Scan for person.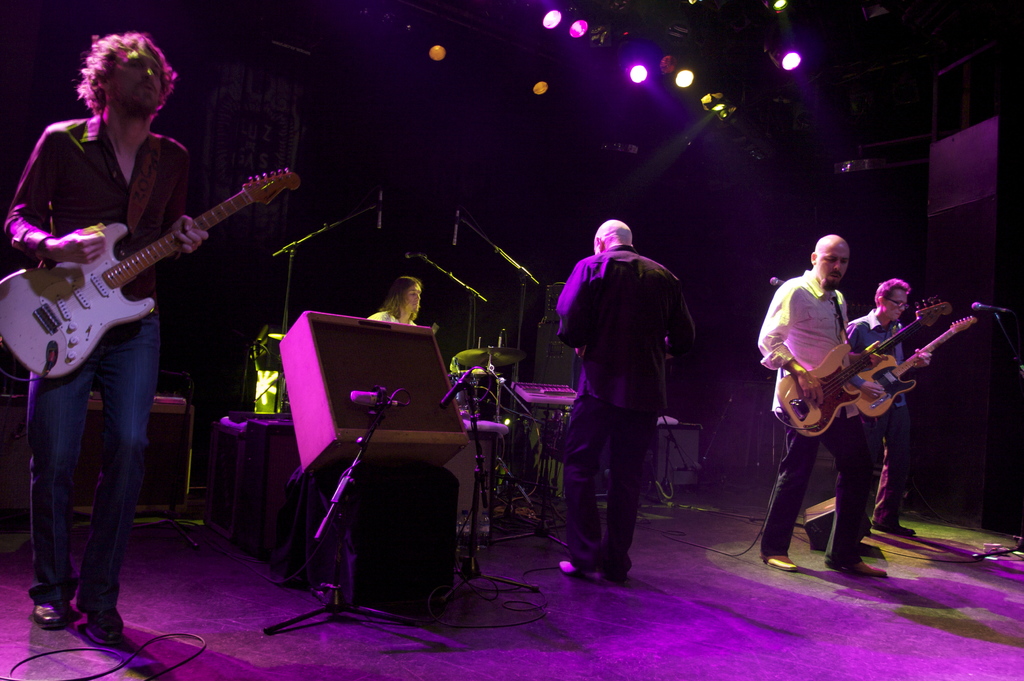
Scan result: <region>0, 29, 209, 641</region>.
